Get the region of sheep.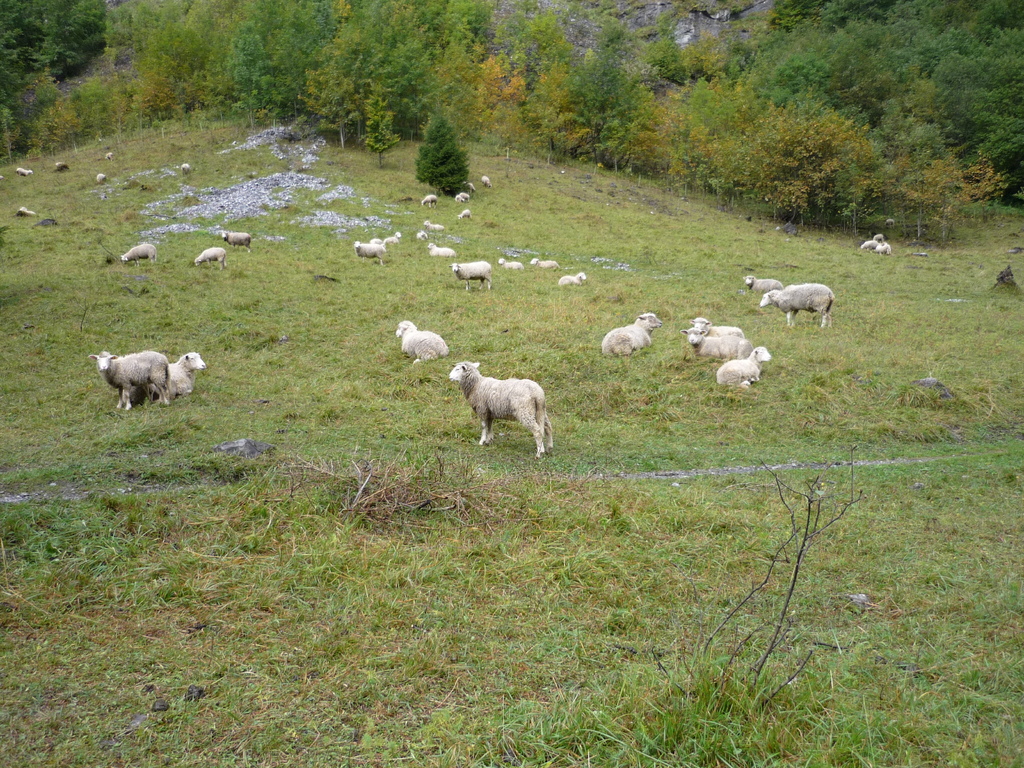
Rect(390, 318, 452, 373).
